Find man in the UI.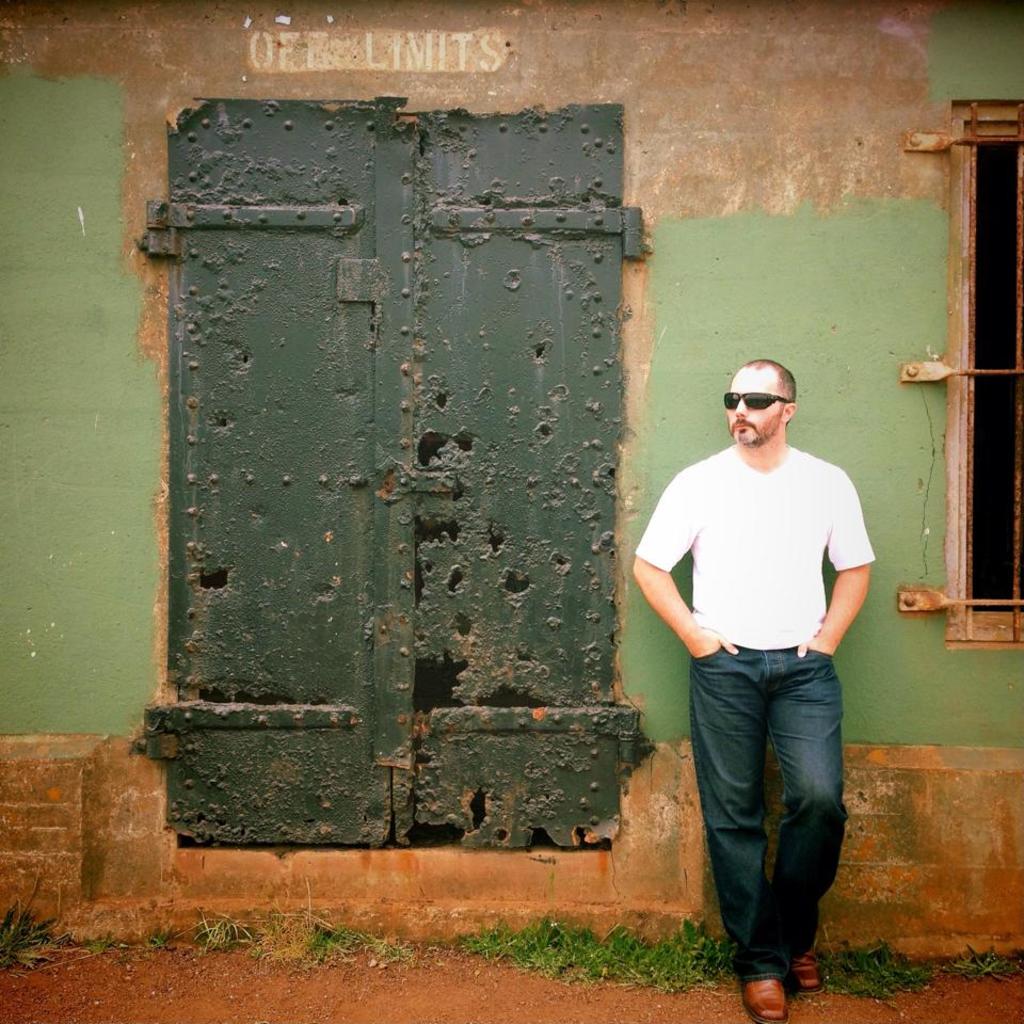
UI element at Rect(641, 354, 884, 993).
